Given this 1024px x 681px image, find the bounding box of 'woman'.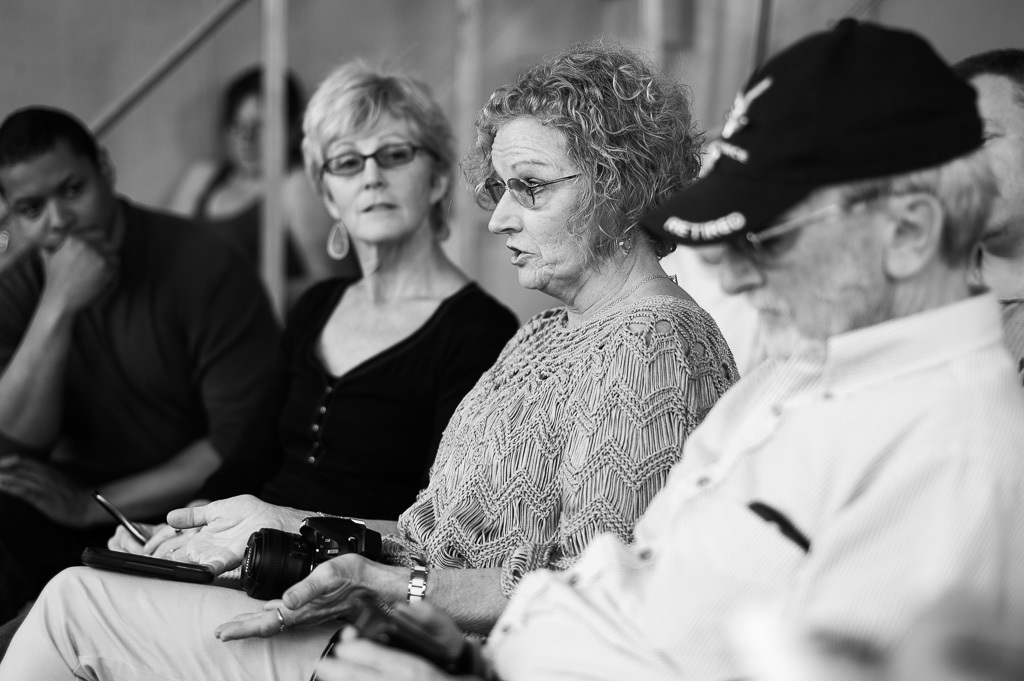
bbox(154, 54, 348, 335).
